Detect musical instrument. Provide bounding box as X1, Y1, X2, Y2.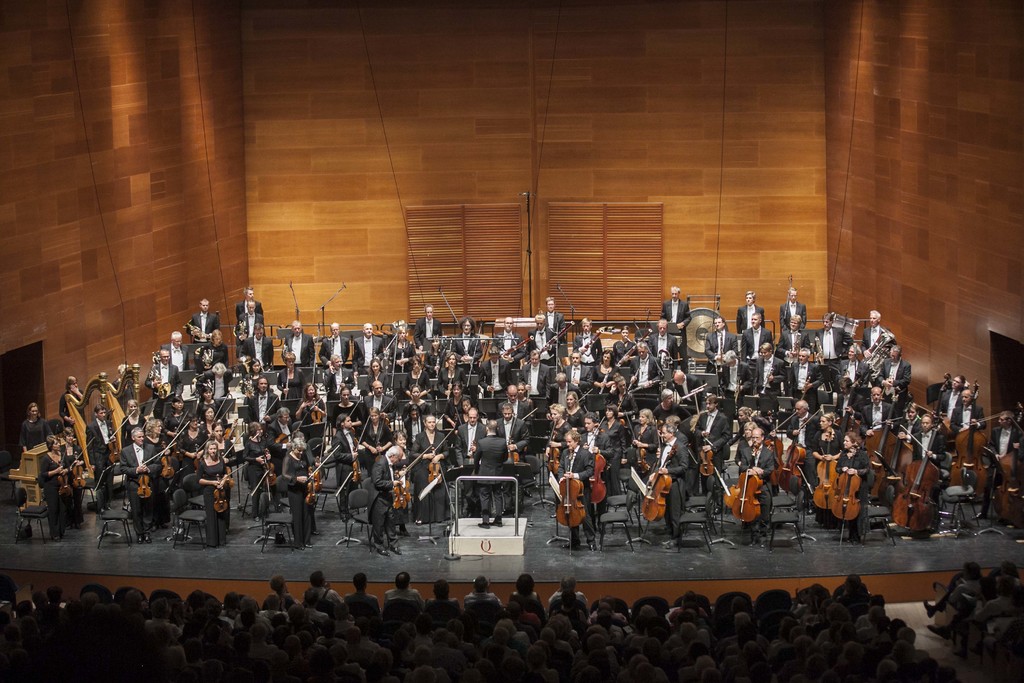
696, 431, 715, 481.
